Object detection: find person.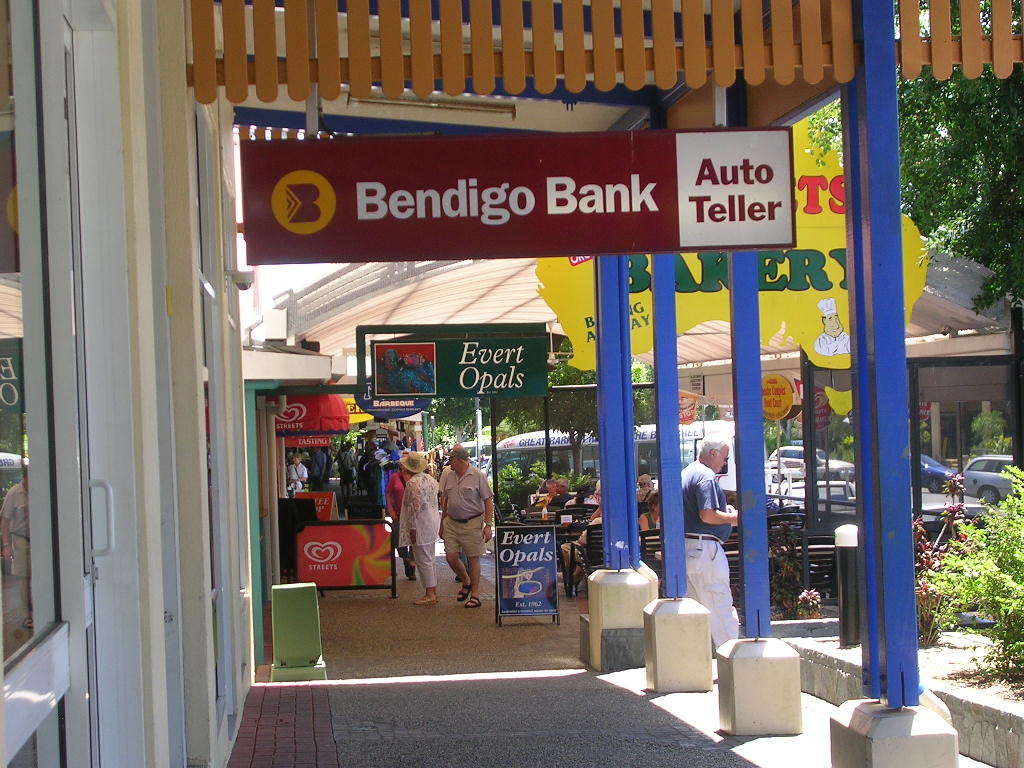
(left=545, top=480, right=575, bottom=506).
